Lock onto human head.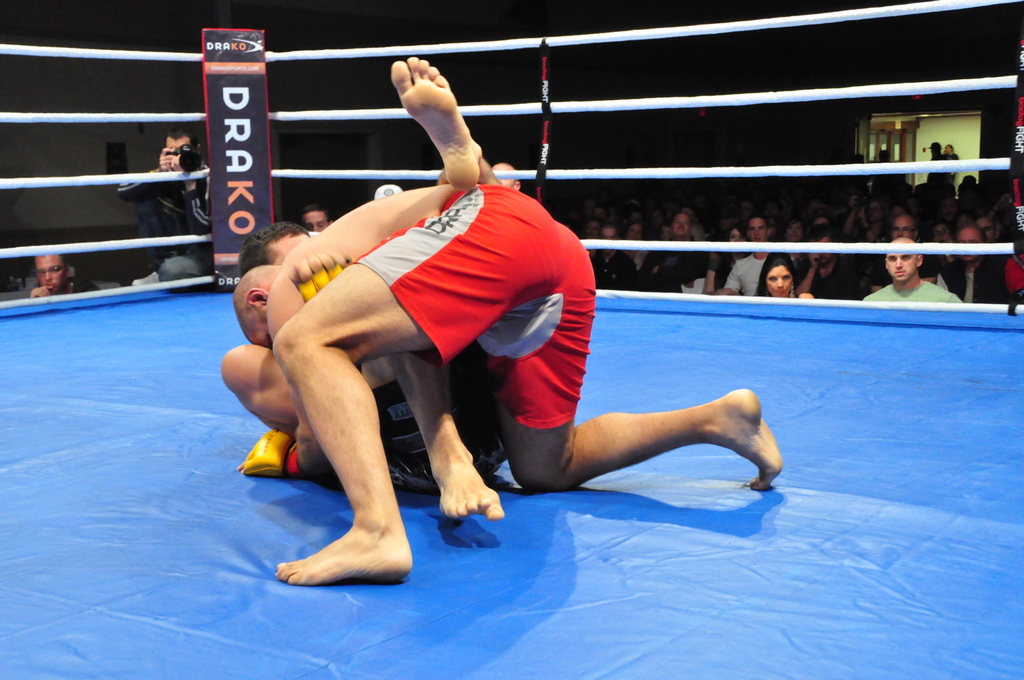
Locked: select_region(952, 217, 986, 264).
